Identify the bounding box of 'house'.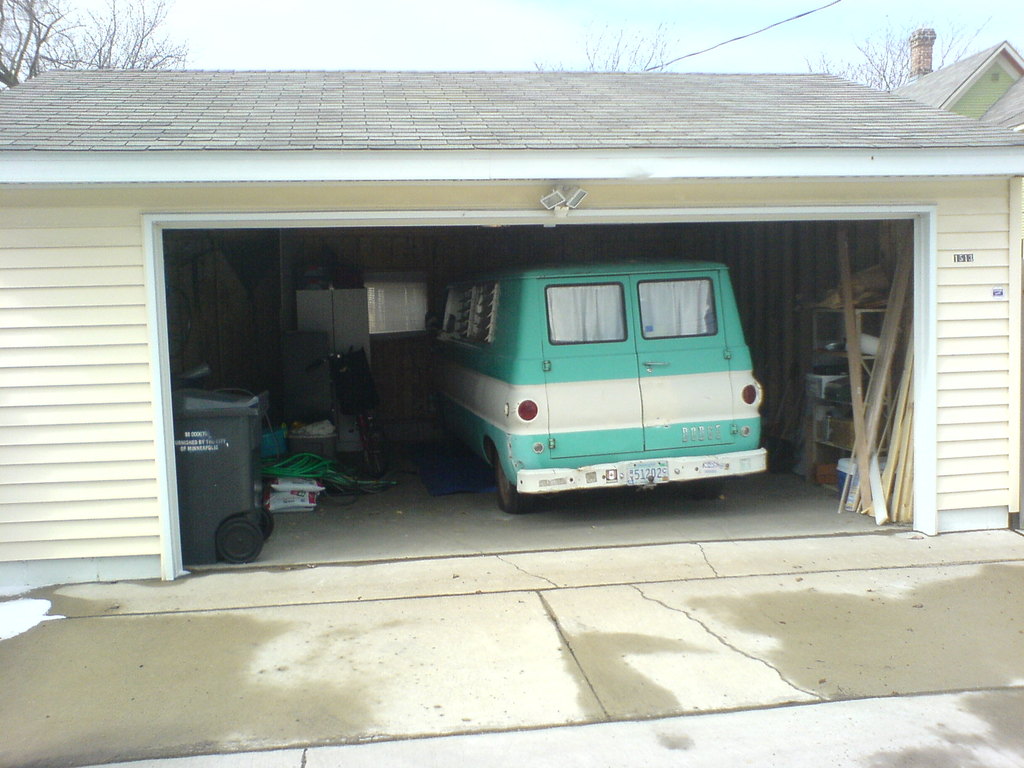
BBox(0, 54, 1023, 567).
